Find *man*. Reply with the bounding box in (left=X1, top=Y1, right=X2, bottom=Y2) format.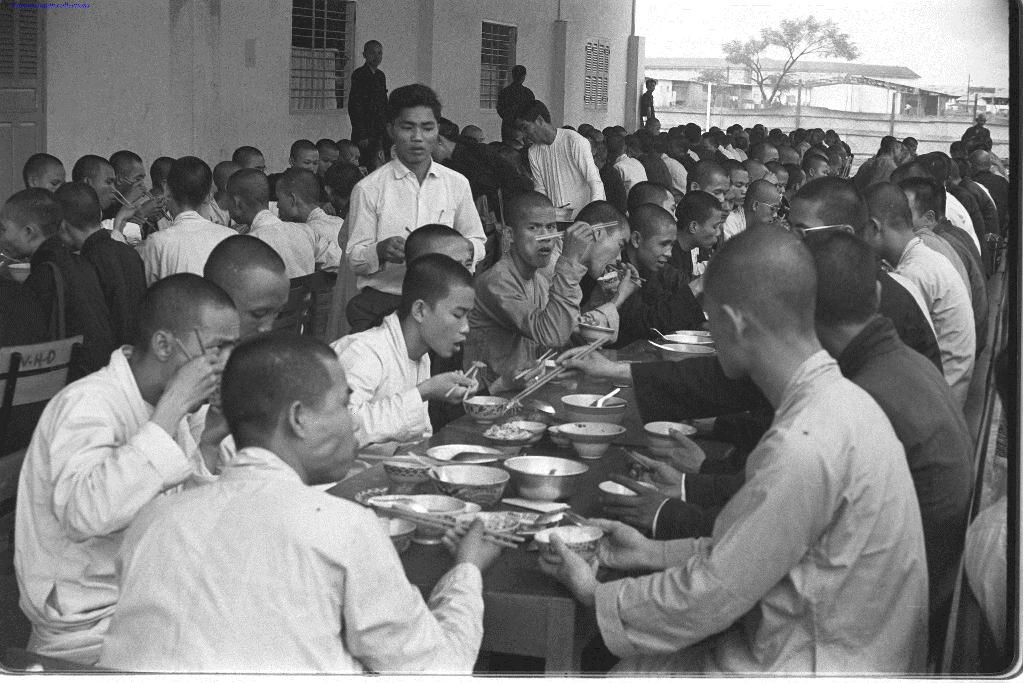
(left=633, top=76, right=664, bottom=137).
